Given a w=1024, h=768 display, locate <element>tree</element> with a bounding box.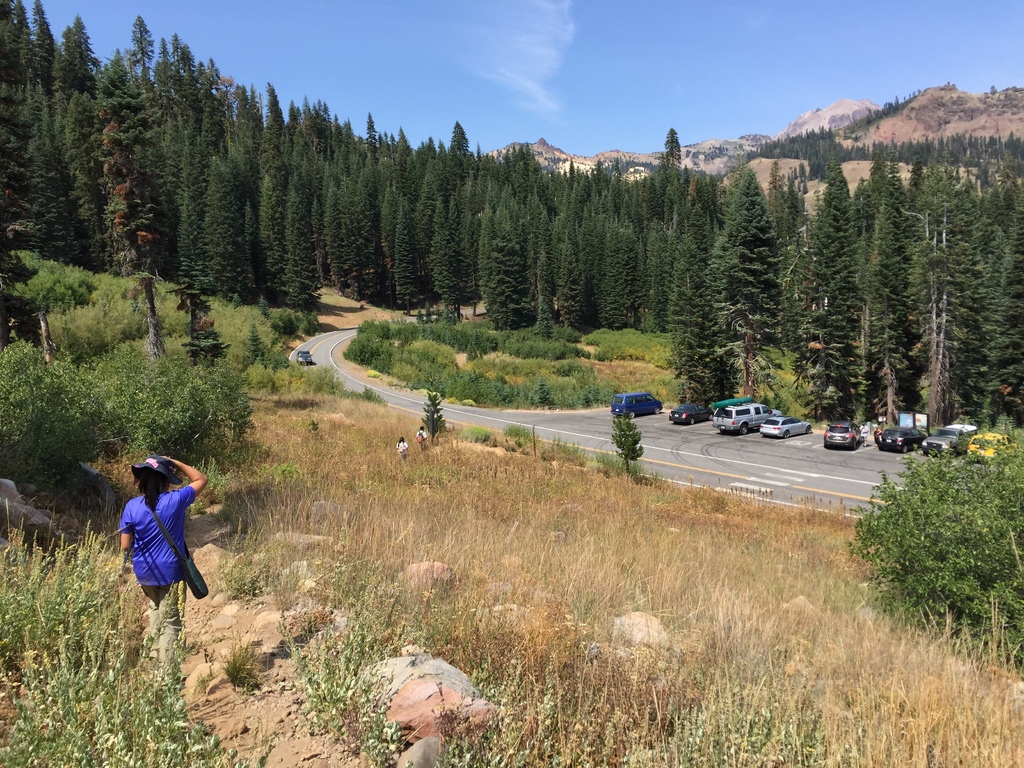
Located: 851/410/1006/636.
